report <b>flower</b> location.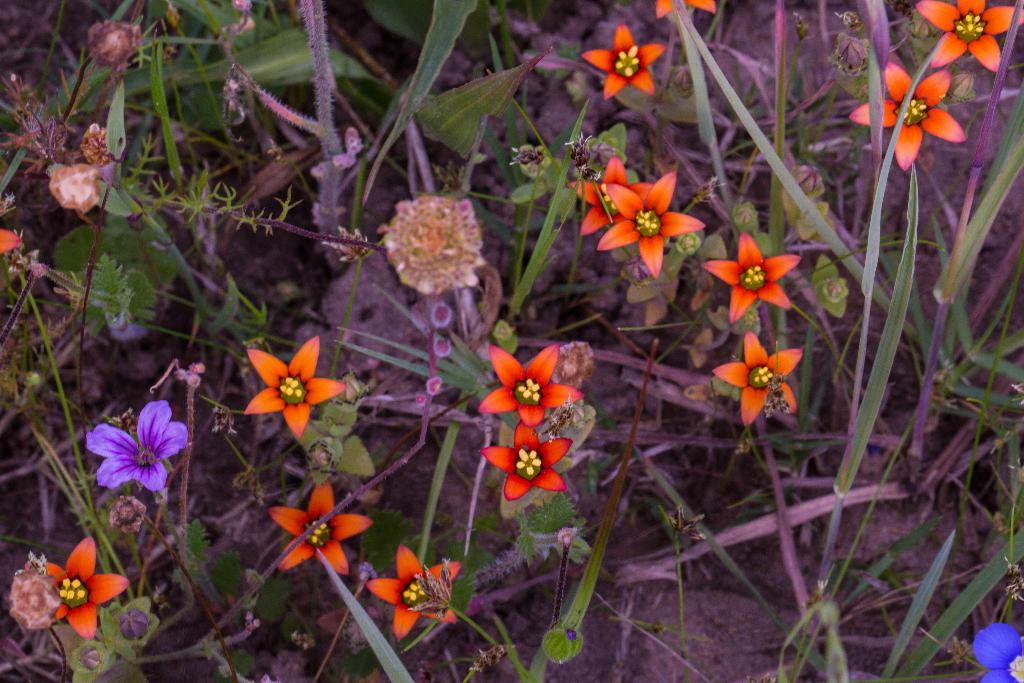
Report: locate(915, 0, 1023, 68).
